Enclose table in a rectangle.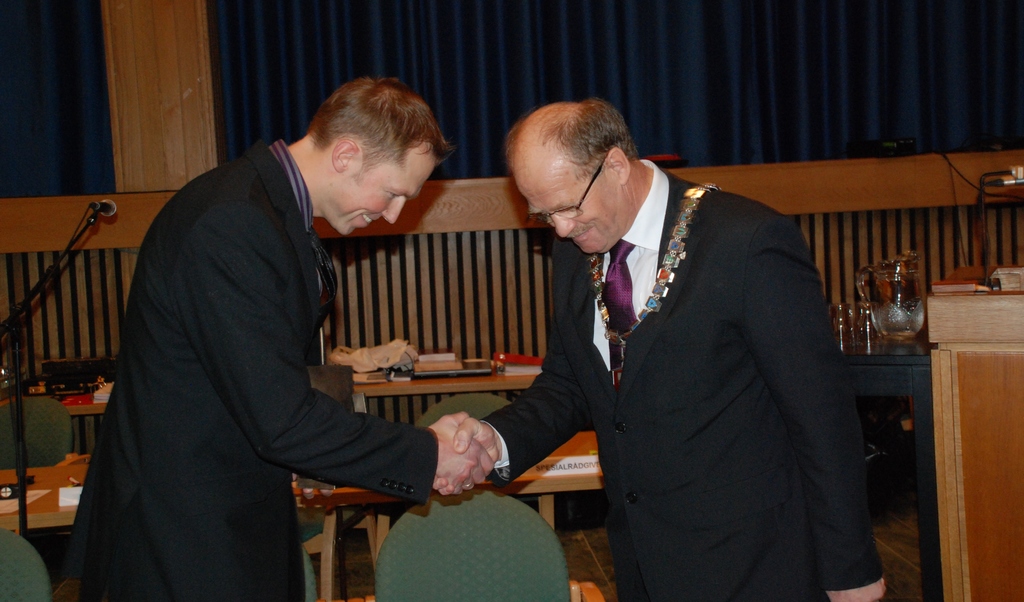
detection(0, 343, 544, 415).
